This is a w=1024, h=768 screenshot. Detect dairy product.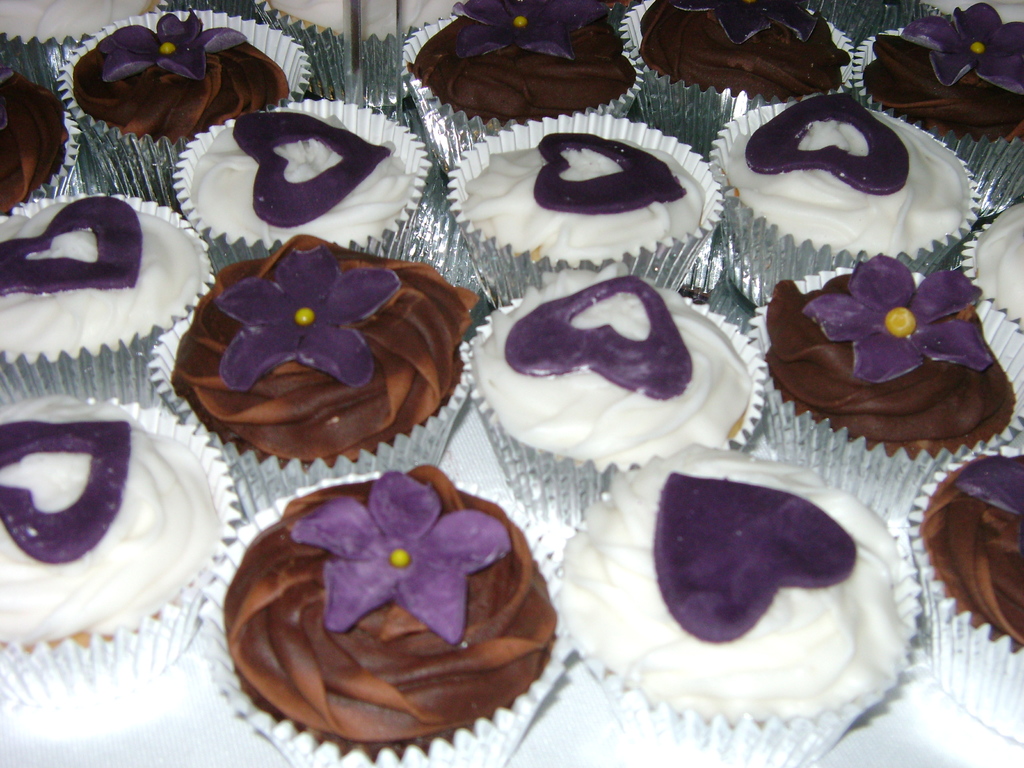
x1=143 y1=250 x2=463 y2=447.
